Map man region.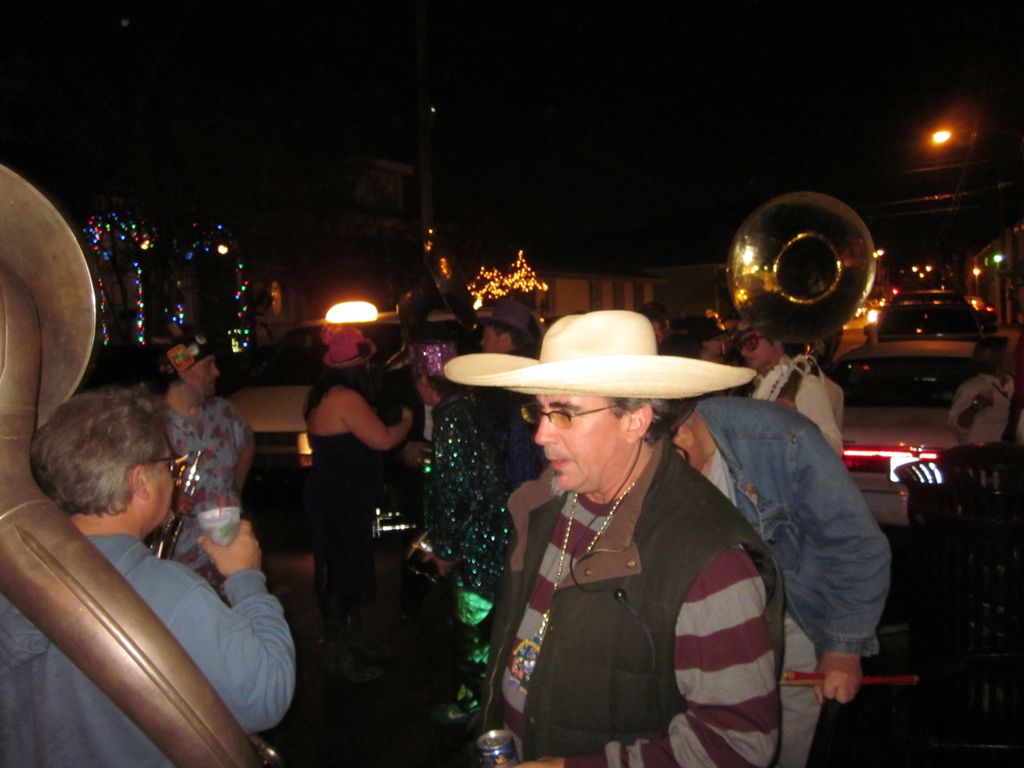
Mapped to bbox=(465, 329, 807, 760).
